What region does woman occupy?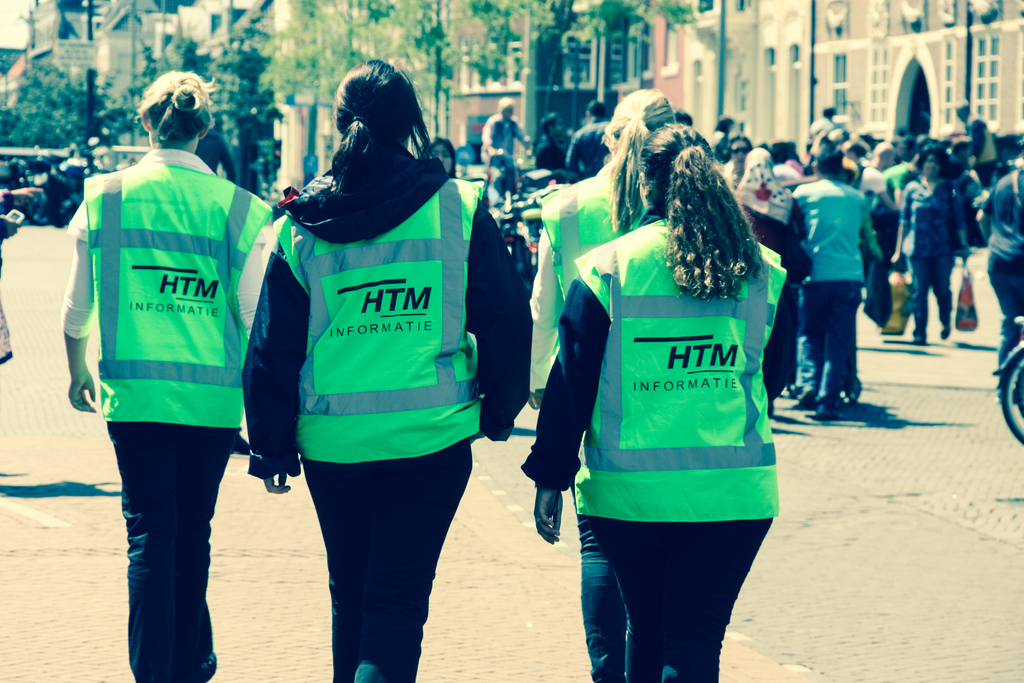
left=887, top=144, right=974, bottom=343.
